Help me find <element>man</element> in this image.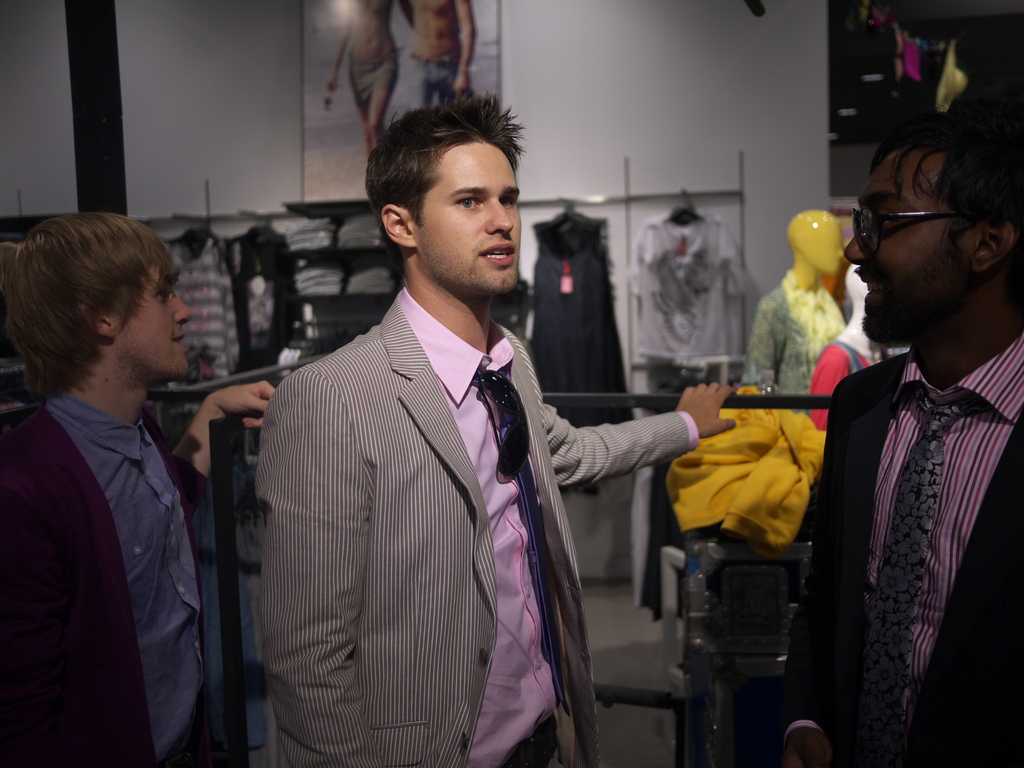
Found it: 0:209:276:767.
